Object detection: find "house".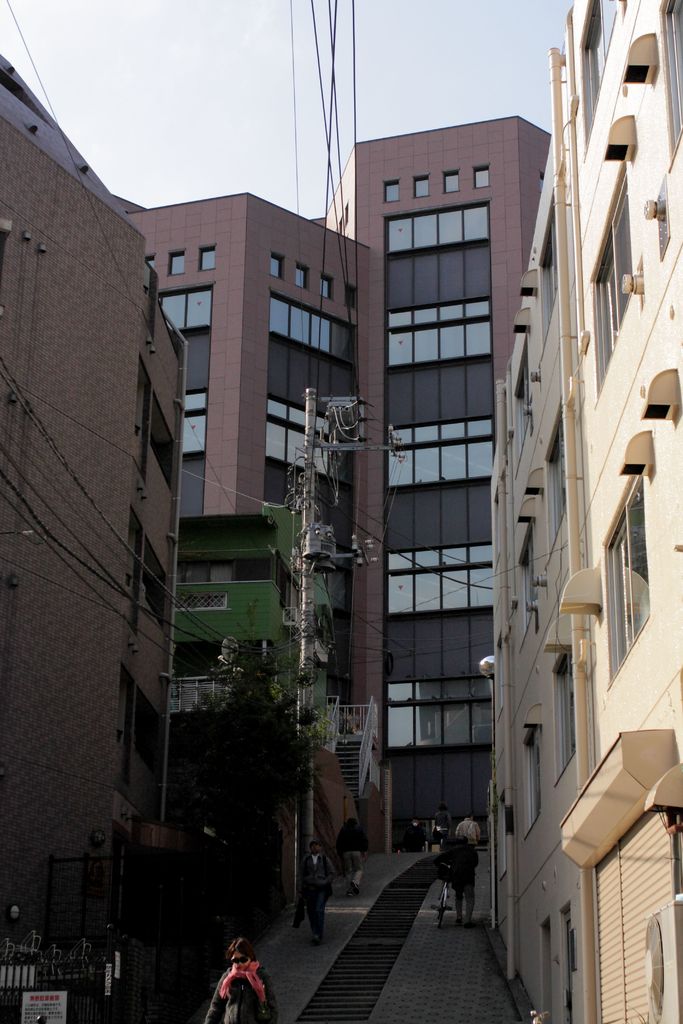
select_region(0, 106, 186, 1011).
